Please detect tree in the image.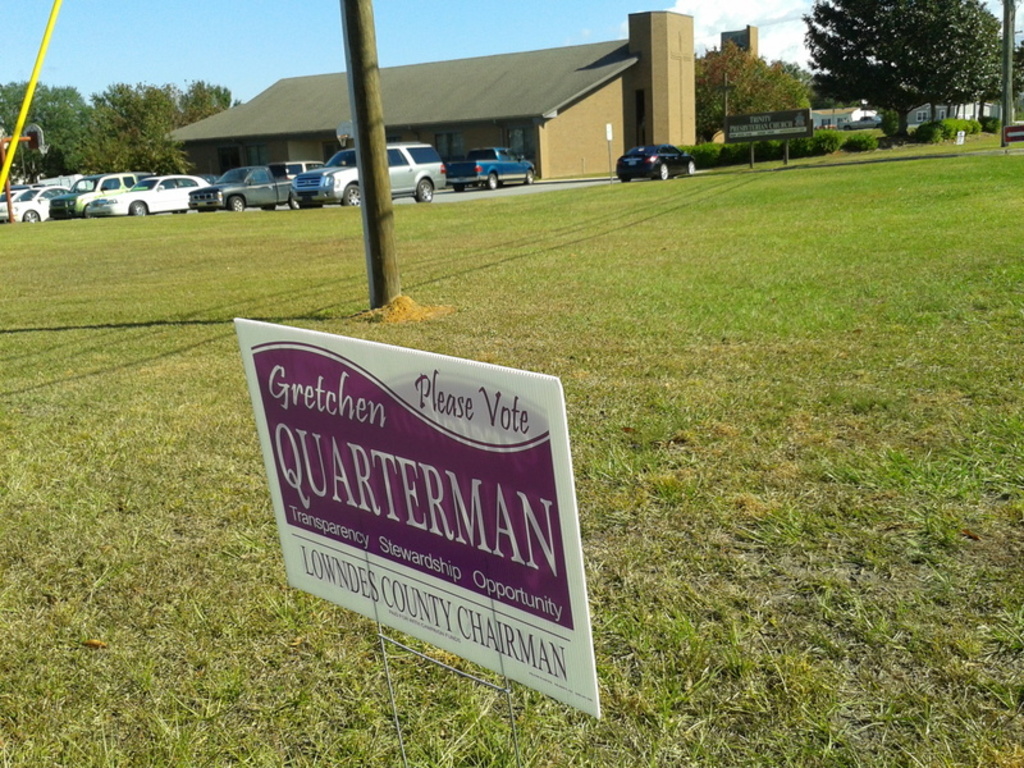
(93, 72, 198, 186).
